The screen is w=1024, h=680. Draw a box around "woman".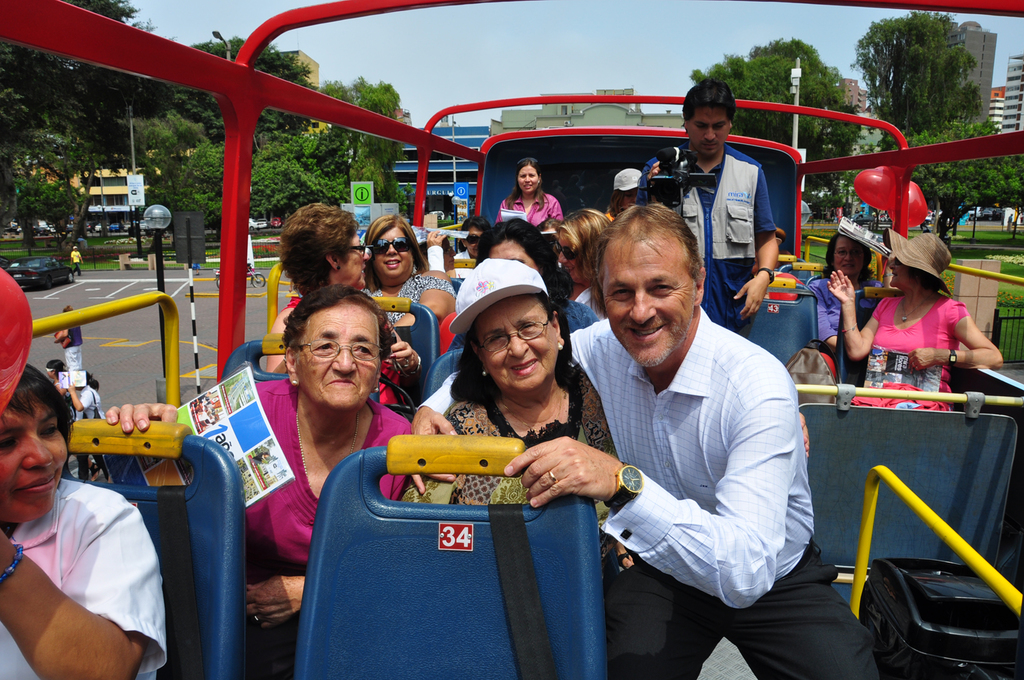
(61, 369, 103, 422).
